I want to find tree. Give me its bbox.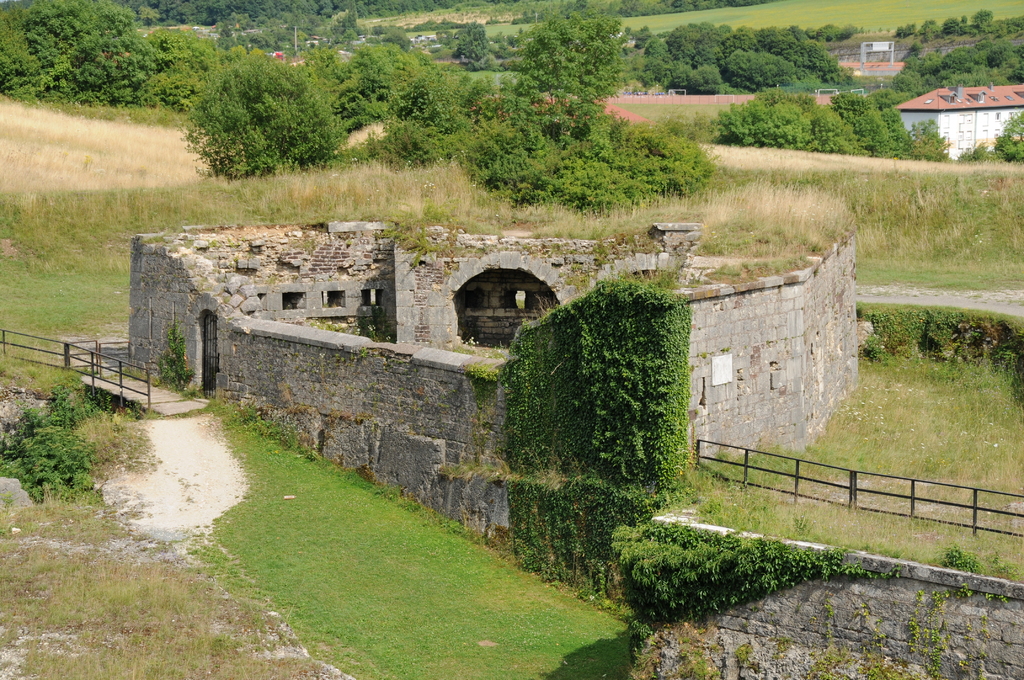
<region>514, 0, 653, 107</region>.
